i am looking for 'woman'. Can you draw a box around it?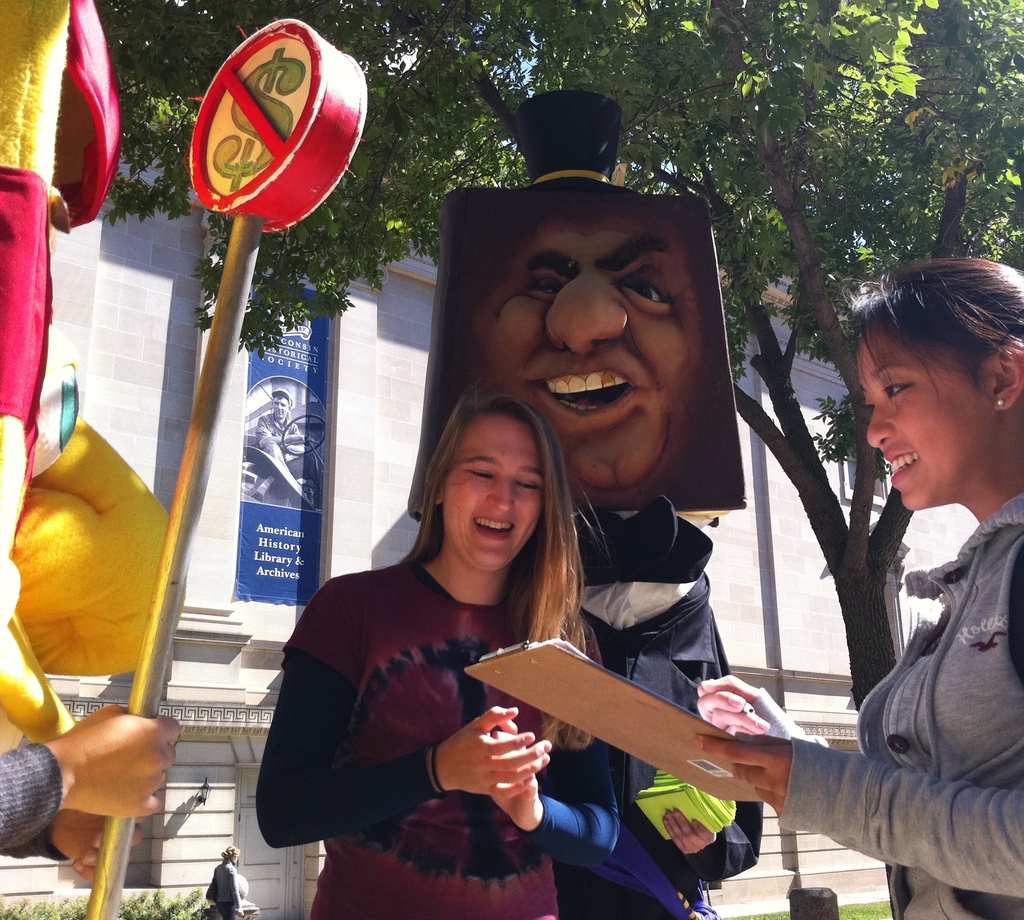
Sure, the bounding box is [235, 362, 714, 919].
